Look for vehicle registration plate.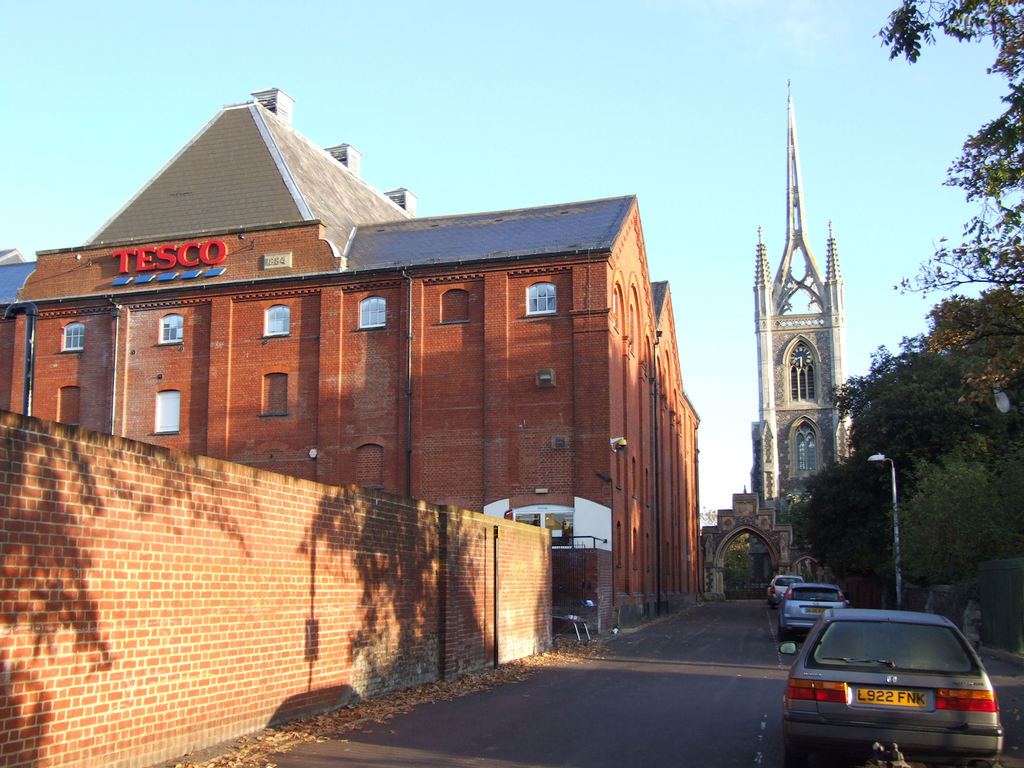
Found: [left=855, top=687, right=928, bottom=712].
